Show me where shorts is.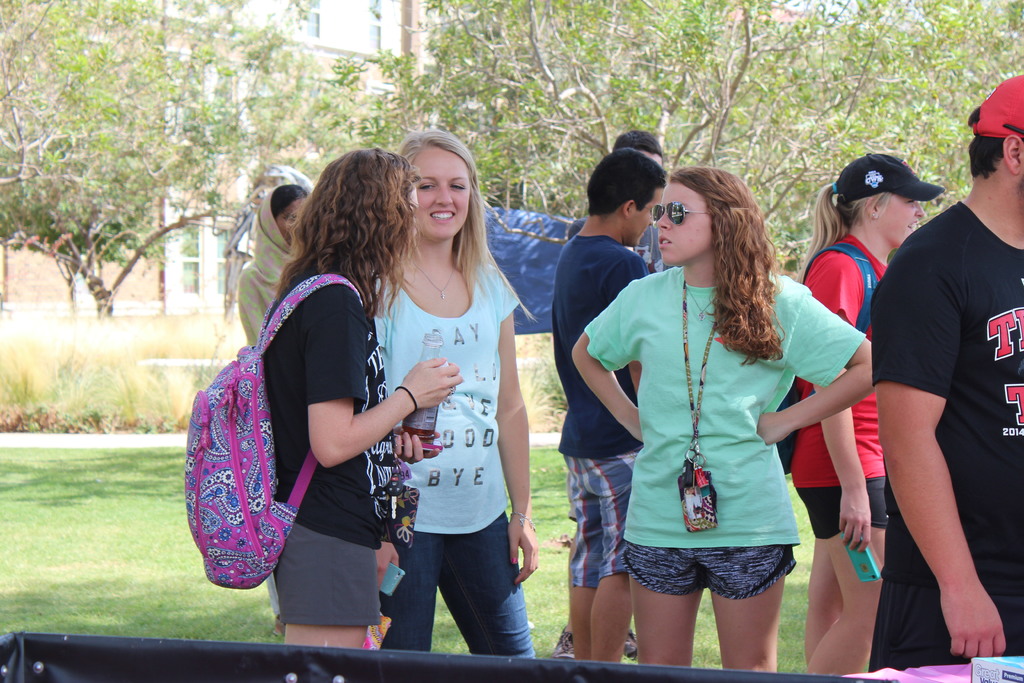
shorts is at 797/475/886/539.
